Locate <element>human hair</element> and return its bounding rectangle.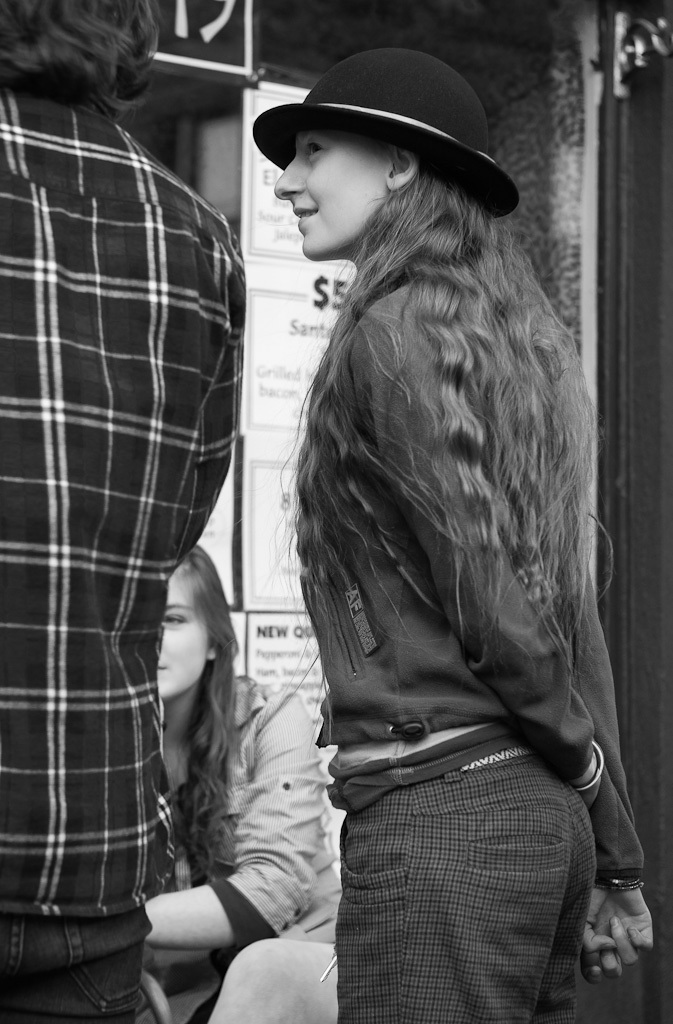
pyautogui.locateOnScreen(266, 86, 592, 757).
